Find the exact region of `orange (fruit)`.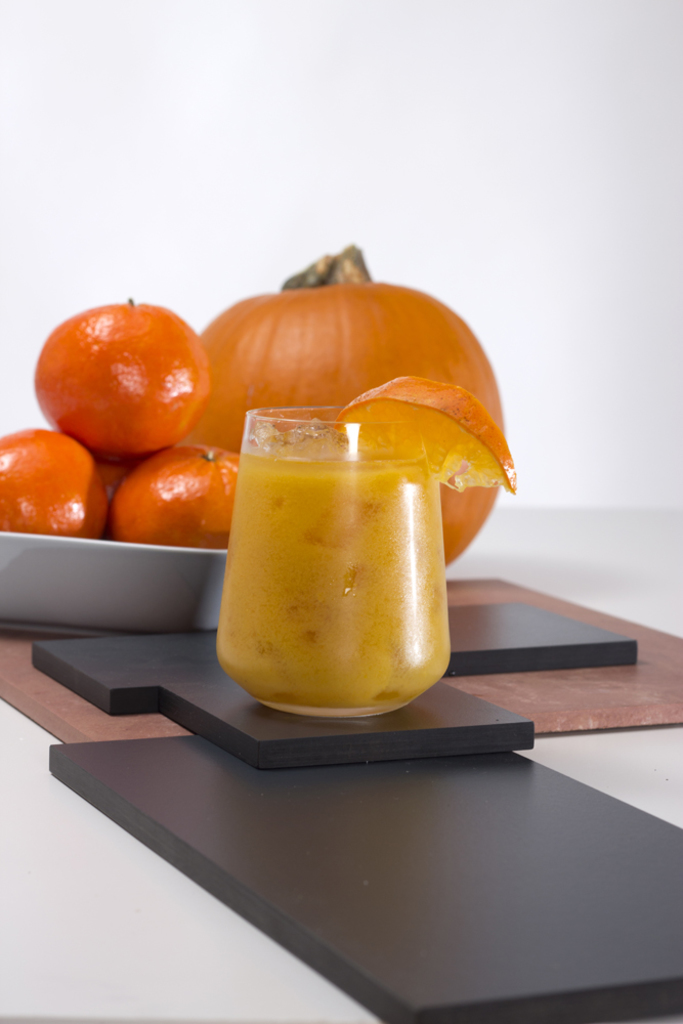
Exact region: {"left": 0, "top": 418, "right": 101, "bottom": 529}.
